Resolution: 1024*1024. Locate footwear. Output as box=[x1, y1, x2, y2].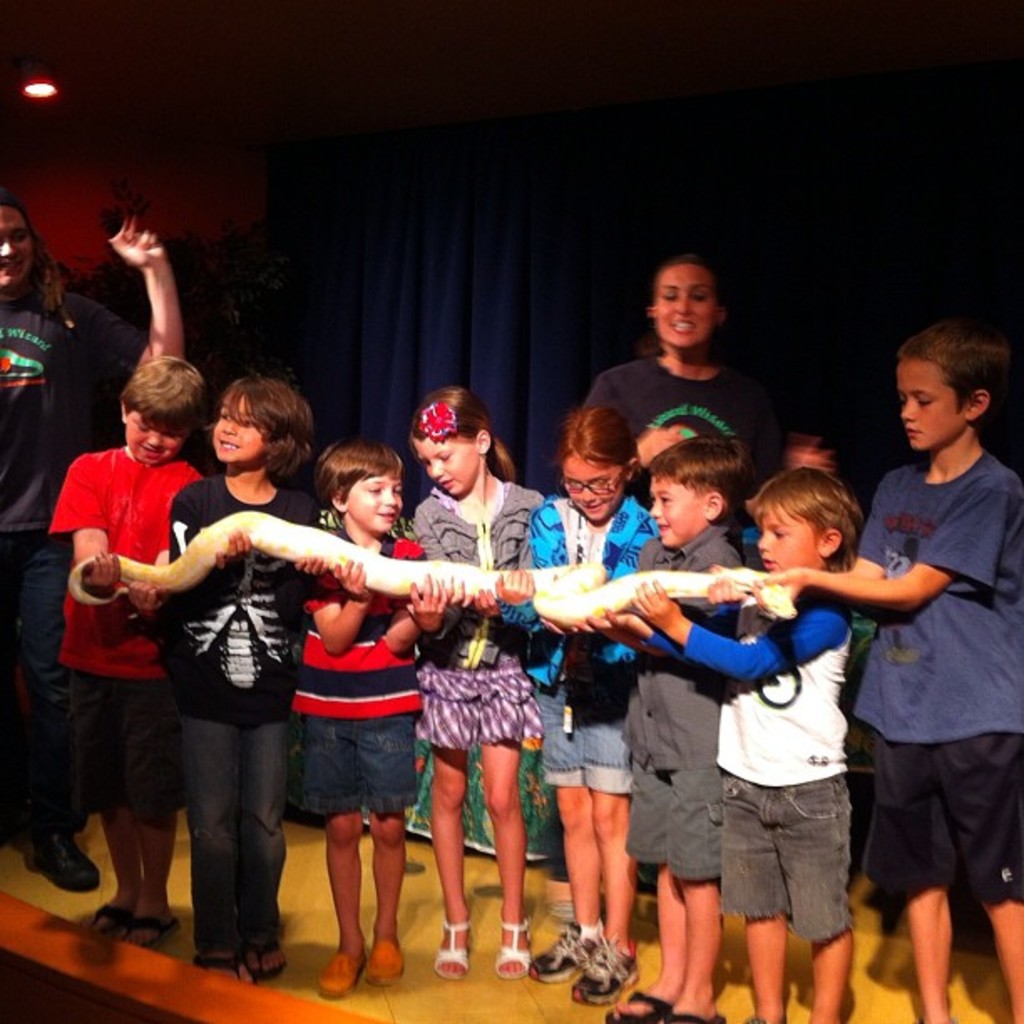
box=[494, 919, 534, 979].
